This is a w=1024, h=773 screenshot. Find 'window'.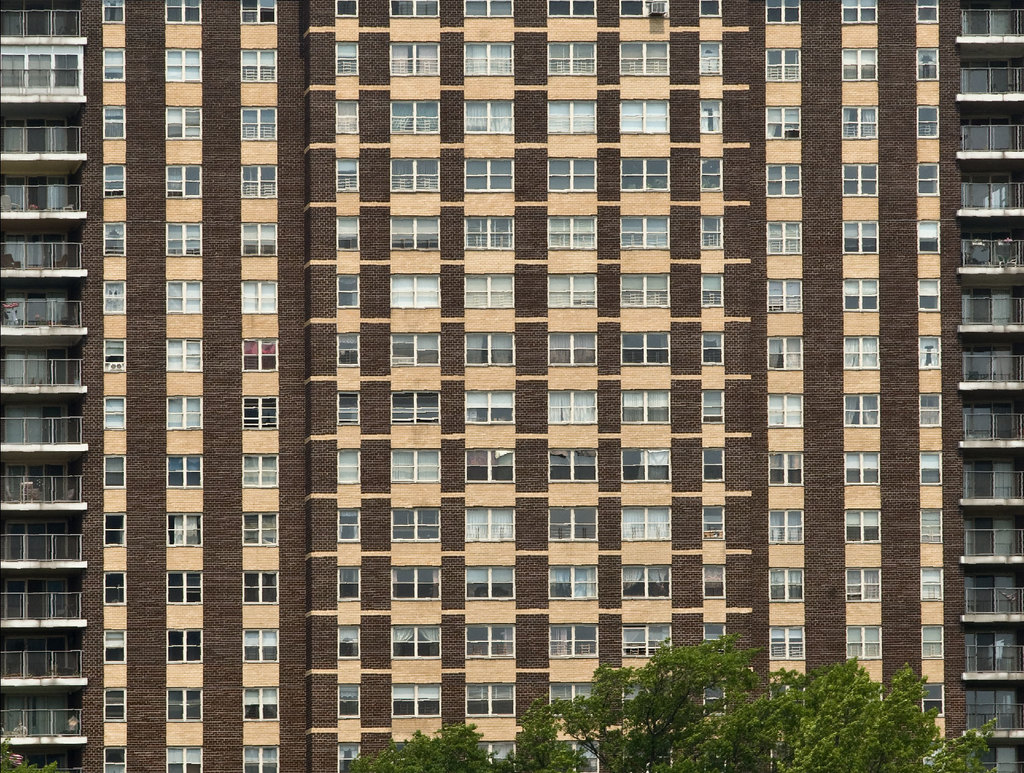
Bounding box: (100,166,129,200).
